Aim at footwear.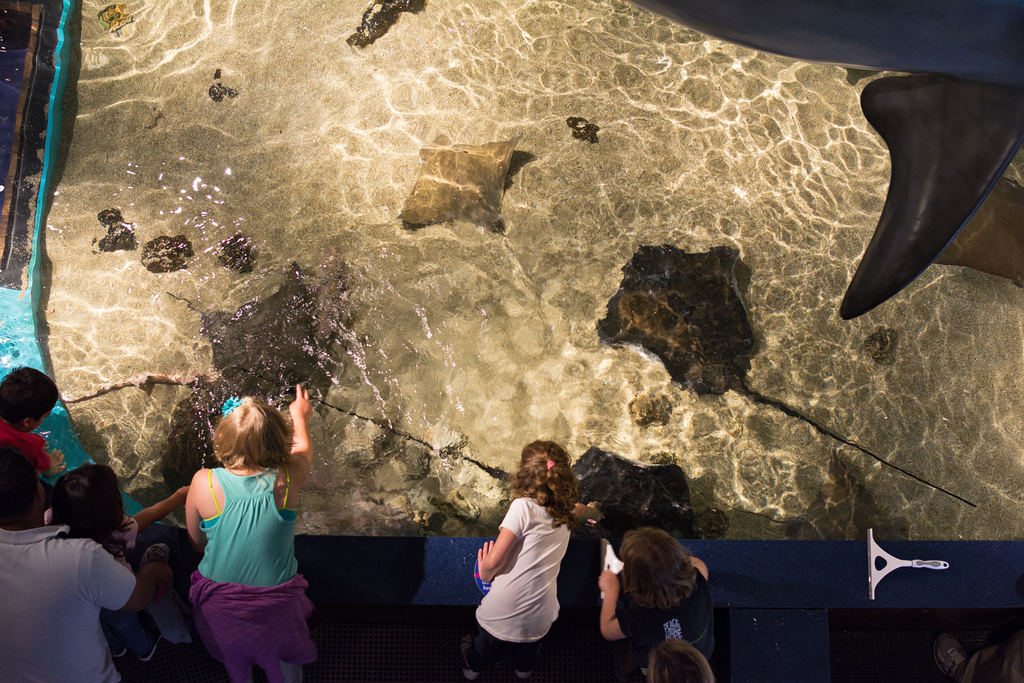
Aimed at x1=139, y1=635, x2=164, y2=661.
